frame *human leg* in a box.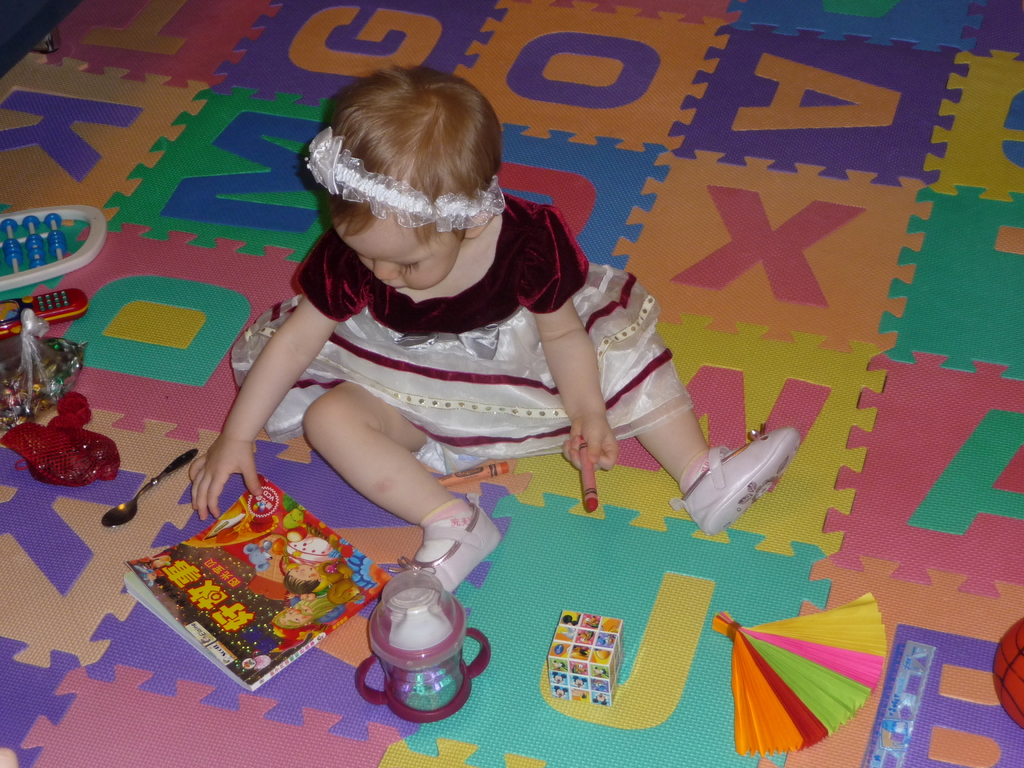
rect(326, 380, 474, 582).
